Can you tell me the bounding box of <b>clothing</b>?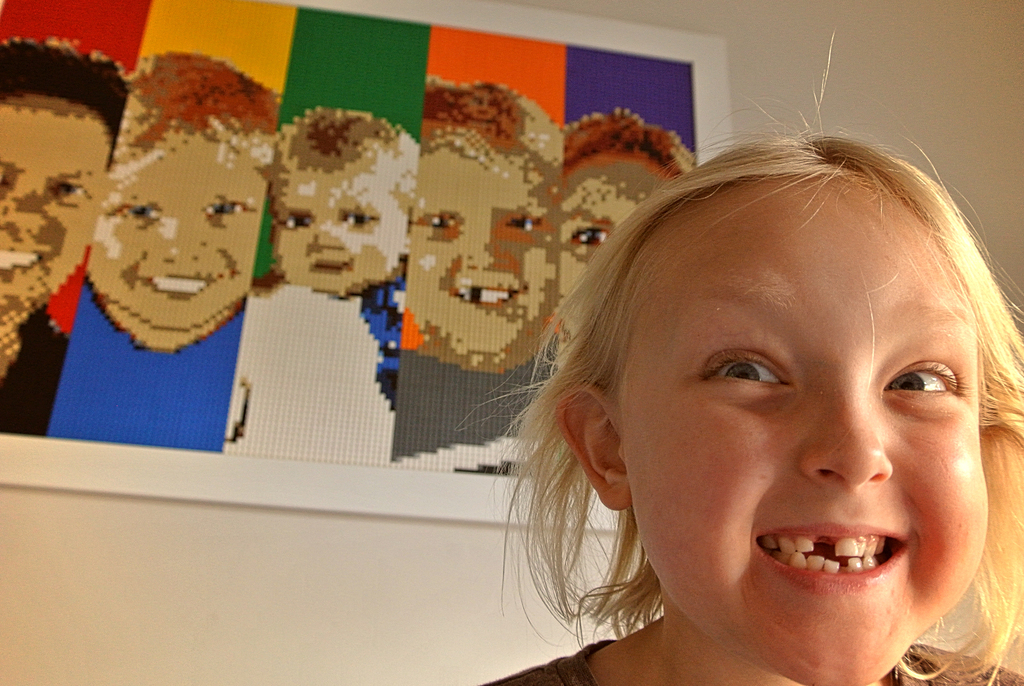
bbox(477, 637, 1019, 685).
